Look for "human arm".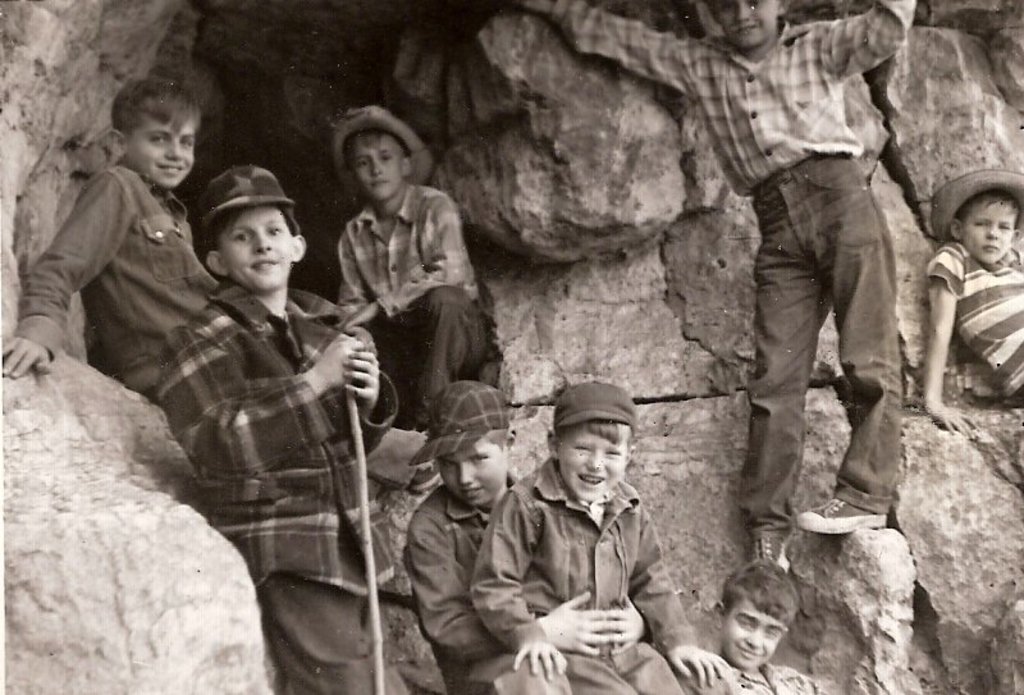
Found: (x1=471, y1=488, x2=571, y2=678).
